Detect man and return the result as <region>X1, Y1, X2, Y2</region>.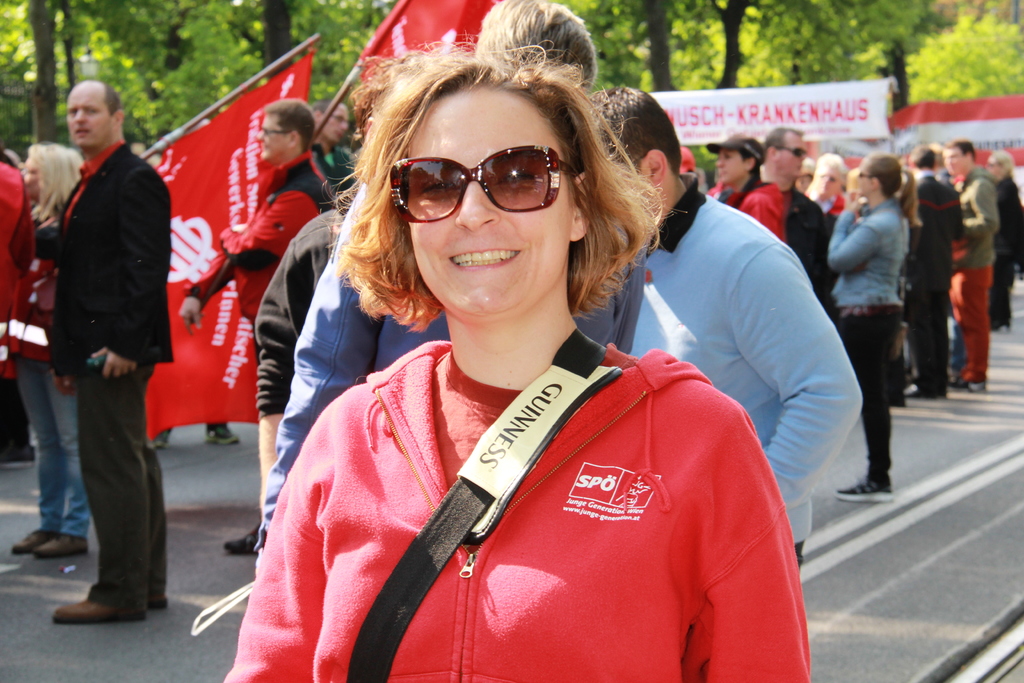
<region>311, 93, 356, 210</region>.
